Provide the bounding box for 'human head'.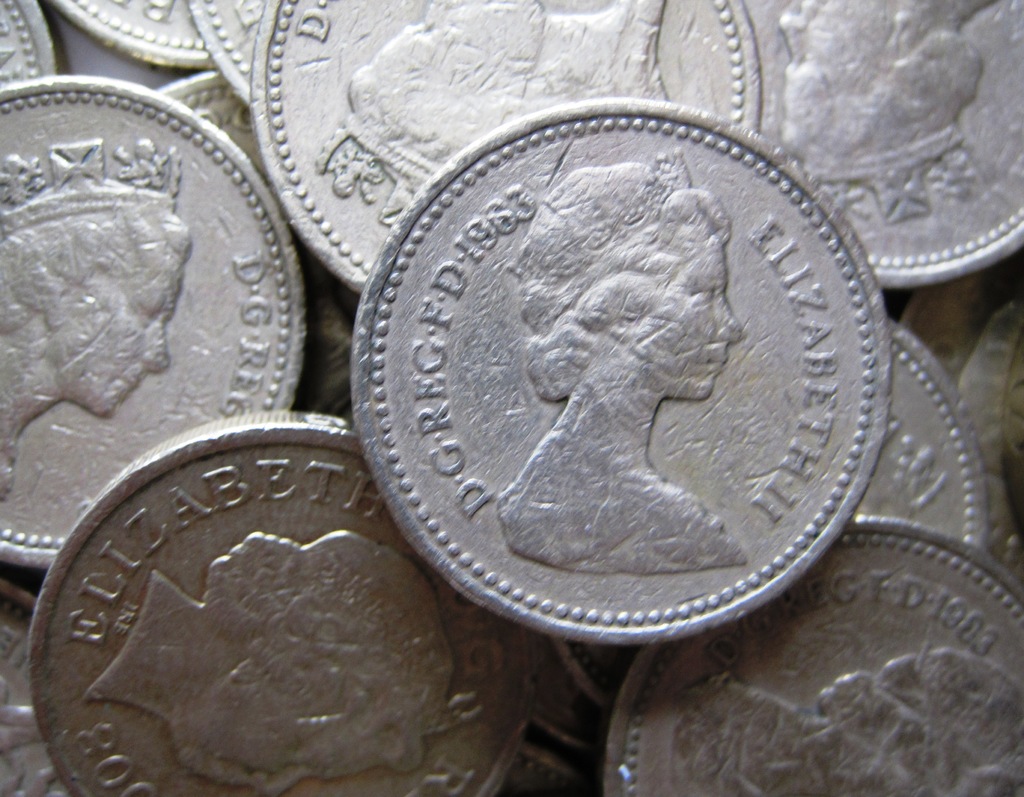
l=0, t=140, r=191, b=420.
